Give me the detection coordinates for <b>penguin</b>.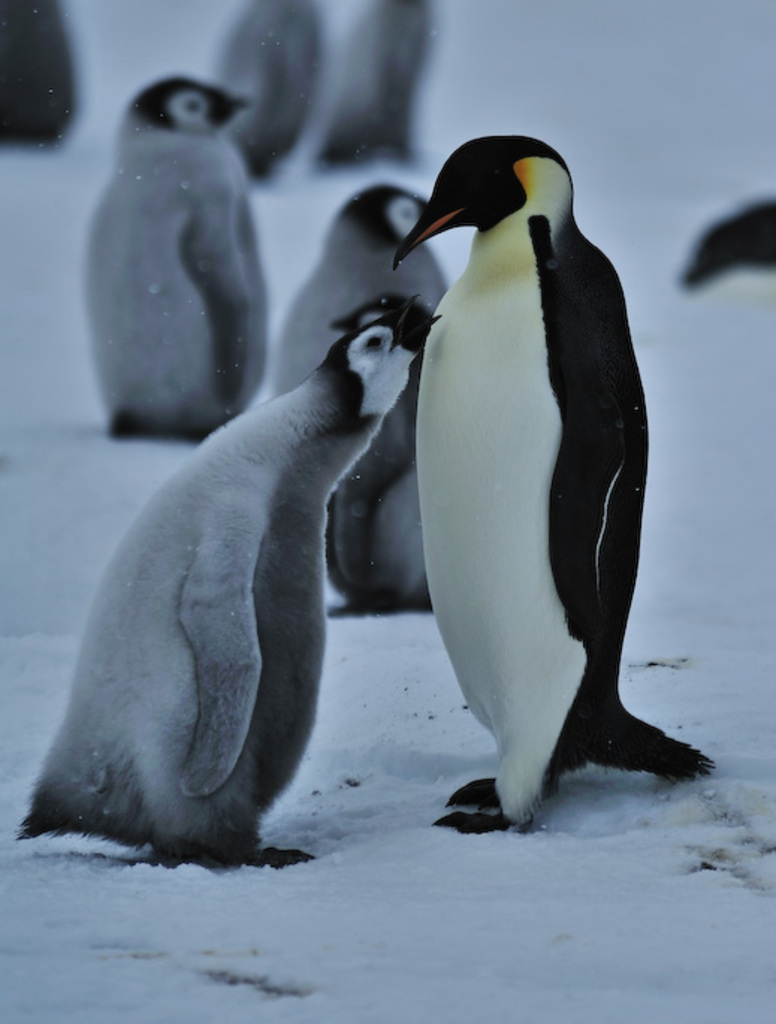
<bbox>393, 135, 716, 834</bbox>.
